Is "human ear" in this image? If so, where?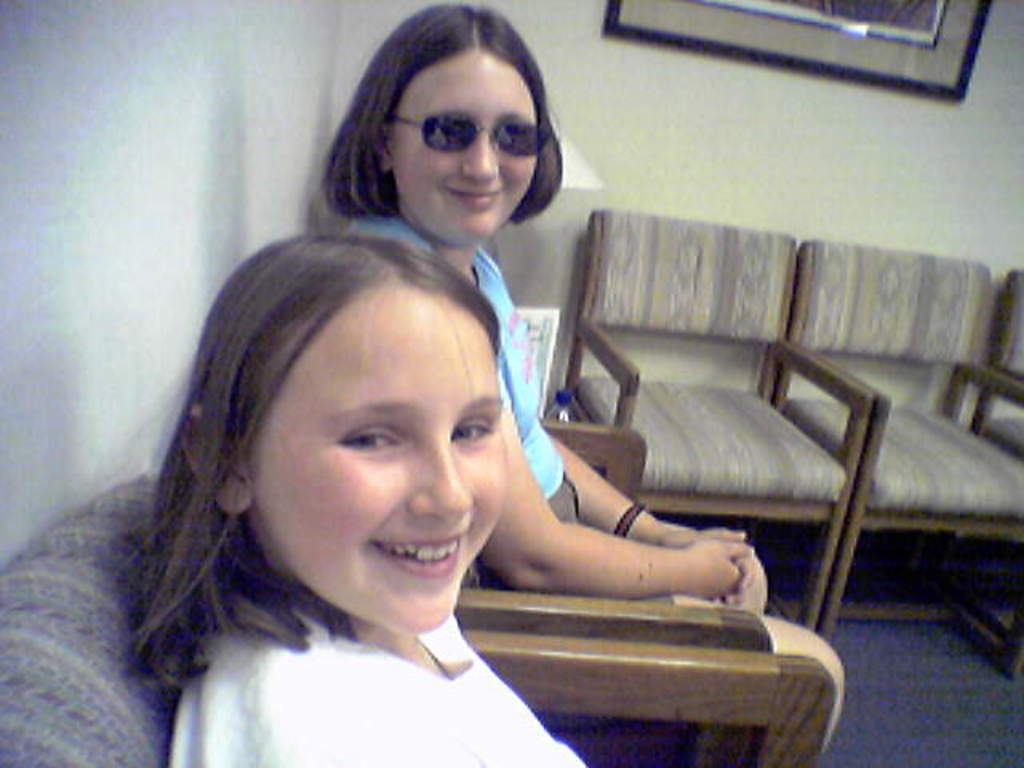
Yes, at rect(378, 134, 392, 173).
